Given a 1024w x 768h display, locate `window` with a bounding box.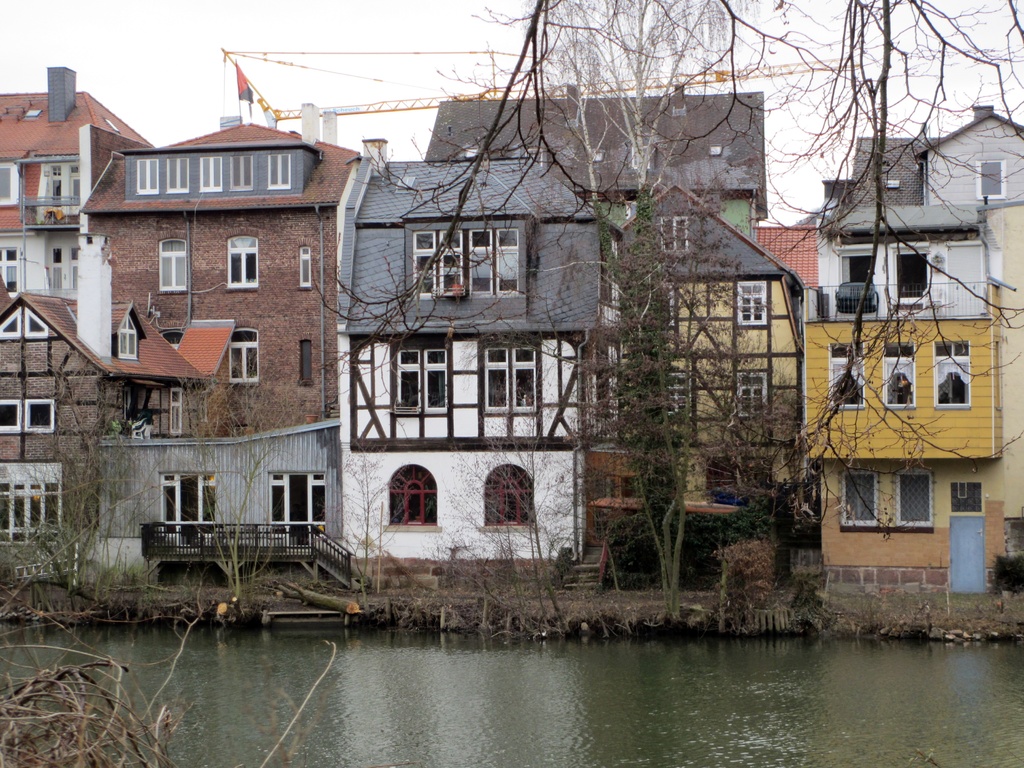
Located: <bbox>299, 339, 312, 384</bbox>.
